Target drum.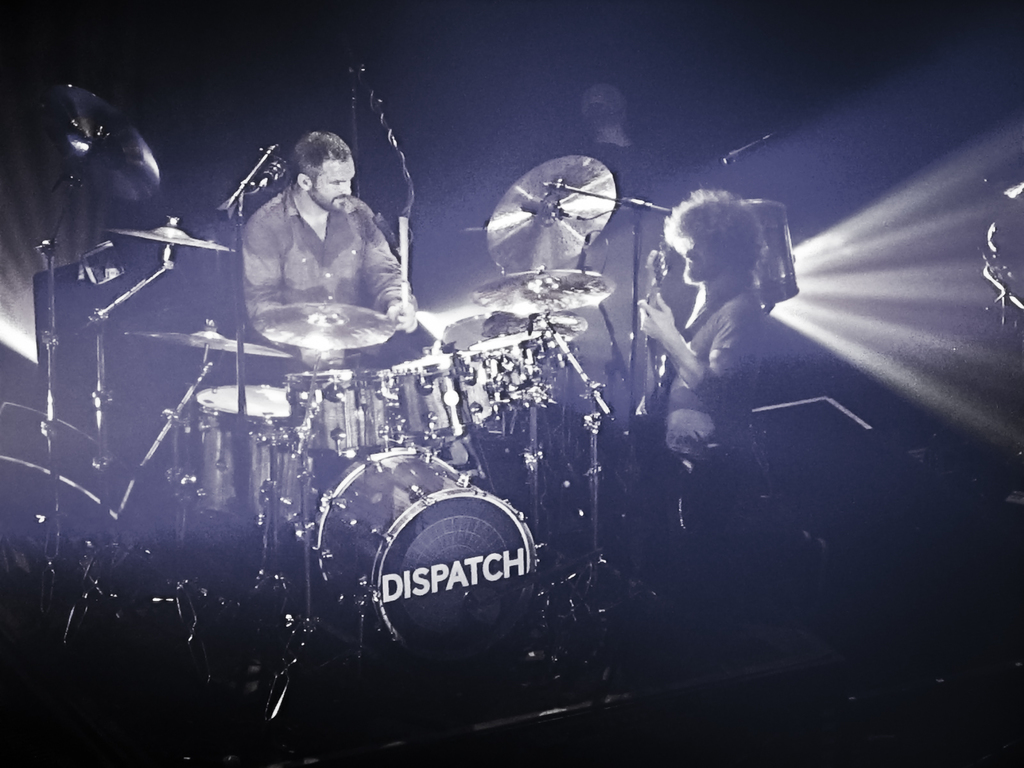
Target region: (x1=193, y1=383, x2=317, y2=533).
